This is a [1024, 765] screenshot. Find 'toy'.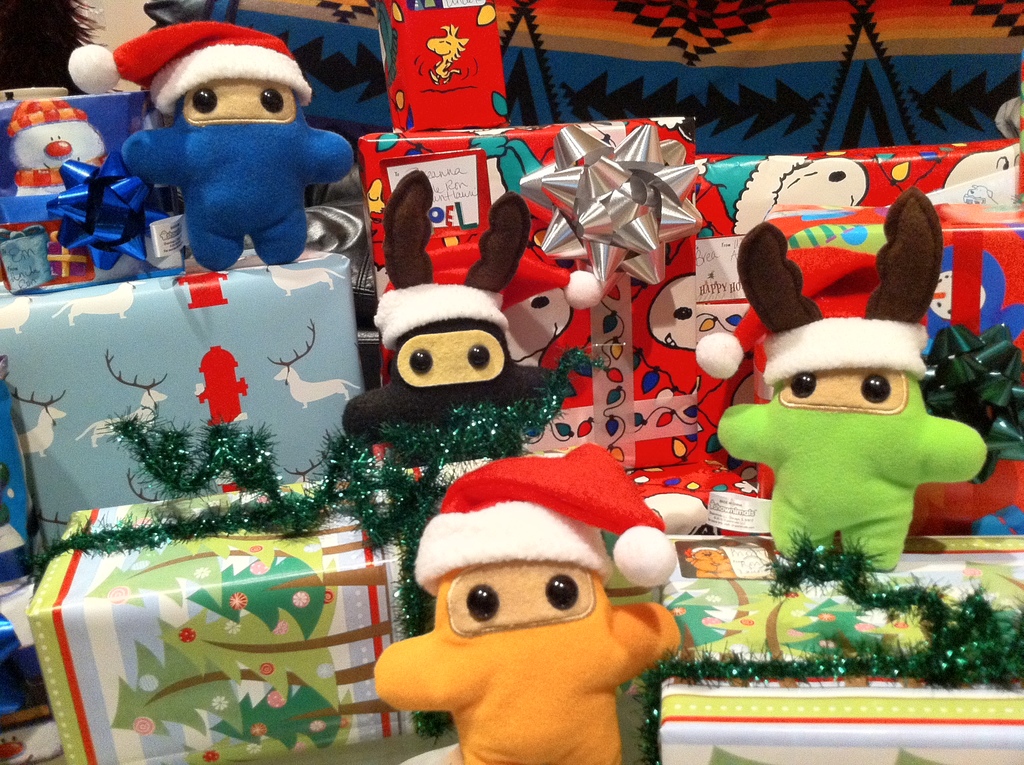
Bounding box: [left=338, top=195, right=550, bottom=471].
